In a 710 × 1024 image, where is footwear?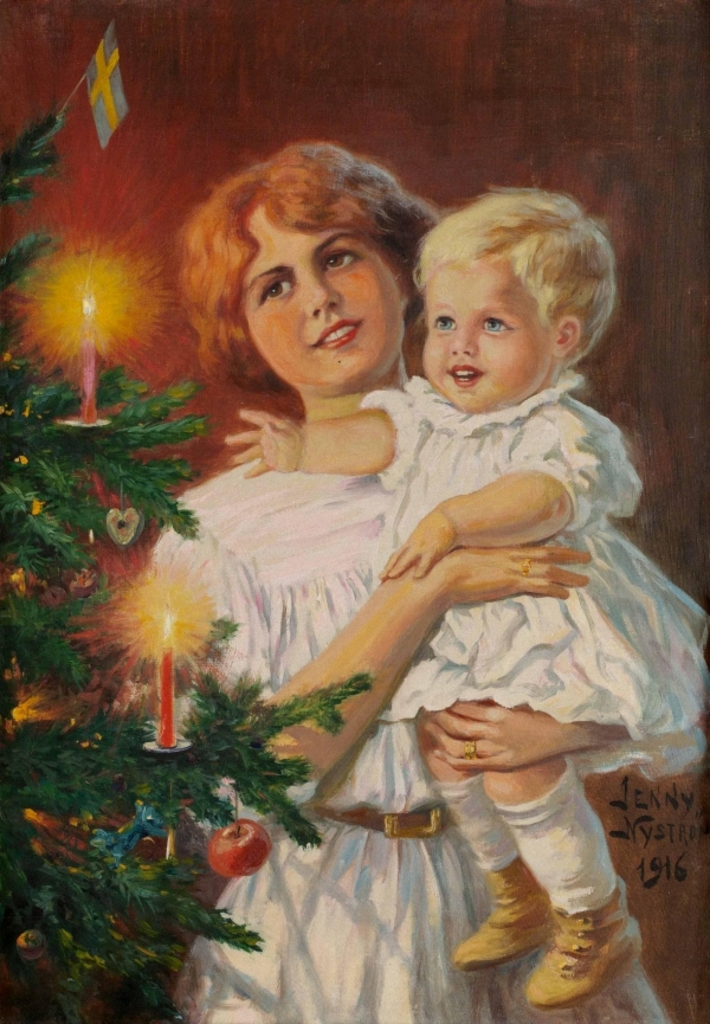
452:869:555:971.
